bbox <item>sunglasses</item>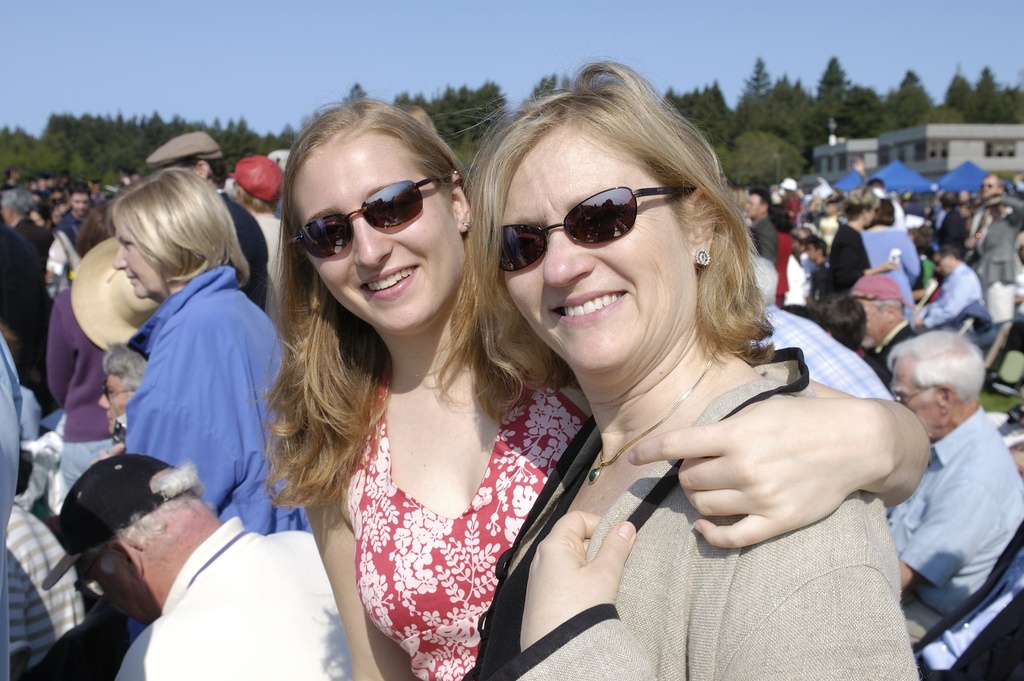
[x1=291, y1=174, x2=434, y2=259]
